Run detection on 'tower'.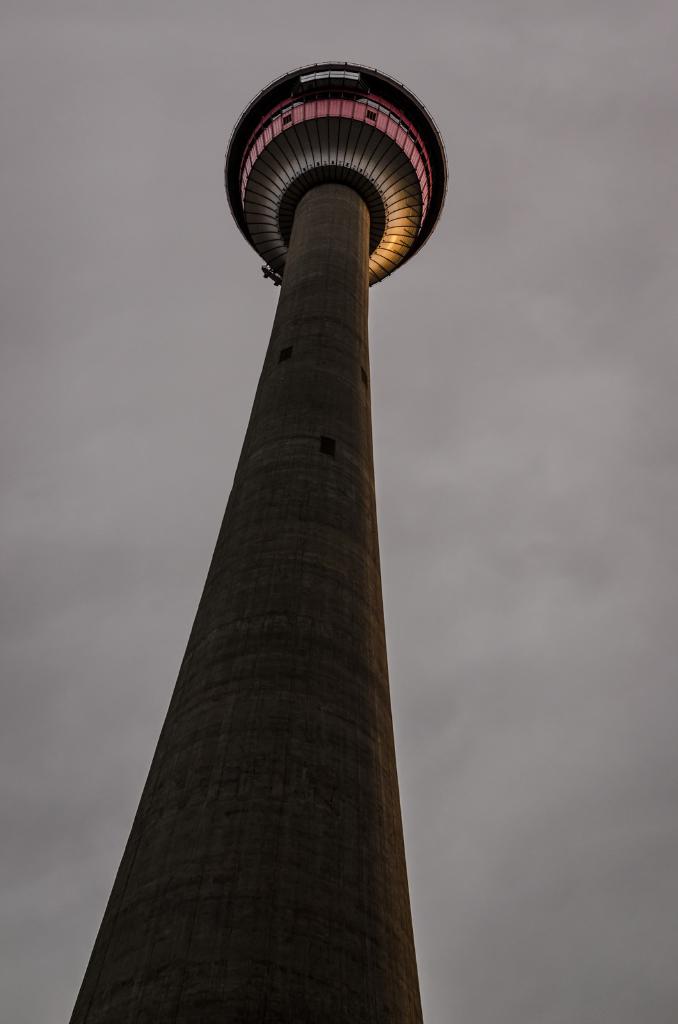
Result: rect(65, 63, 452, 1023).
